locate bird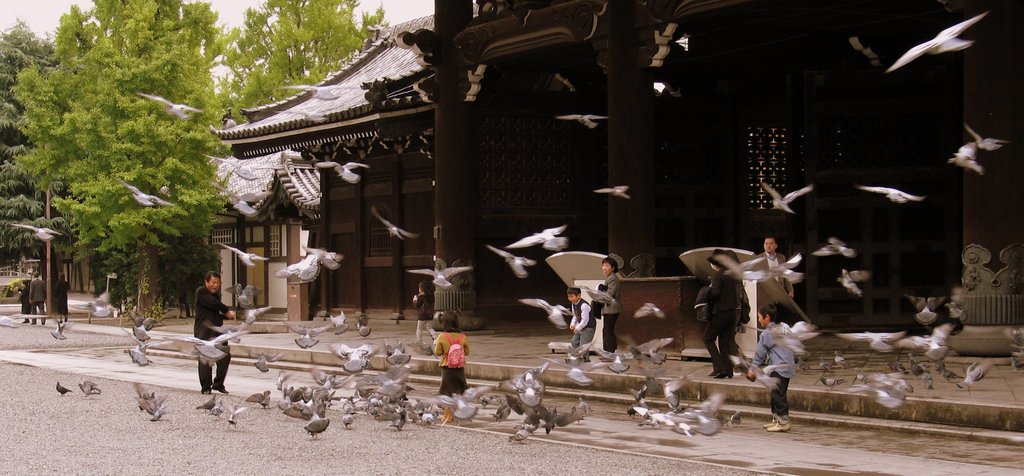
Rect(326, 305, 351, 335)
